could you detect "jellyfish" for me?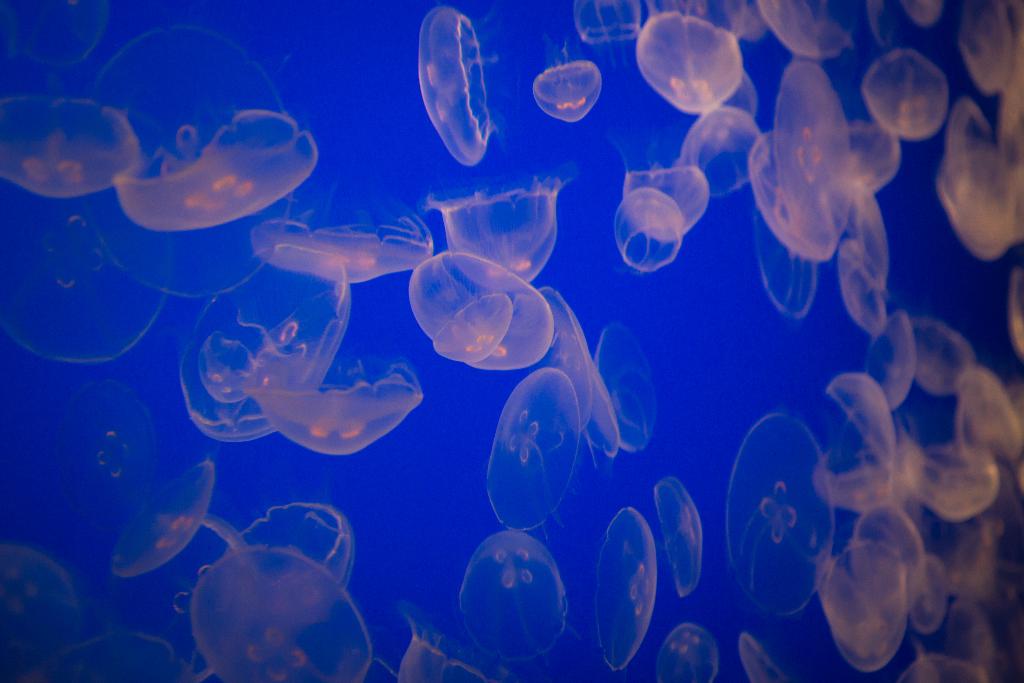
Detection result: bbox=[111, 104, 319, 234].
